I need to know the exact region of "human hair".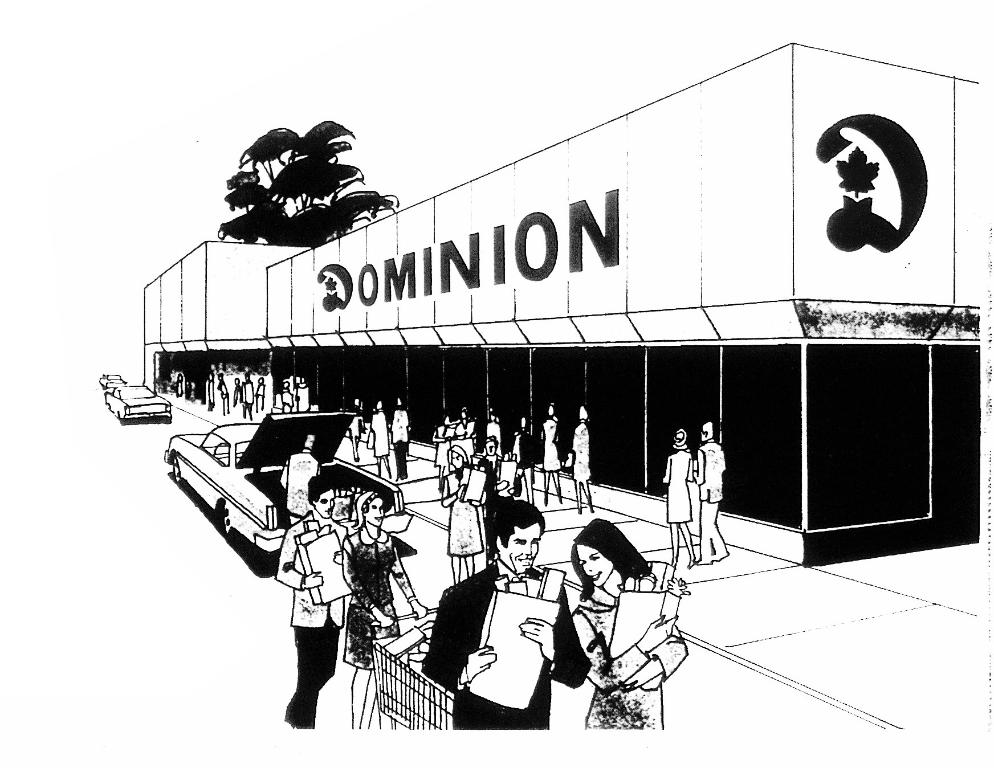
Region: BBox(567, 516, 647, 601).
